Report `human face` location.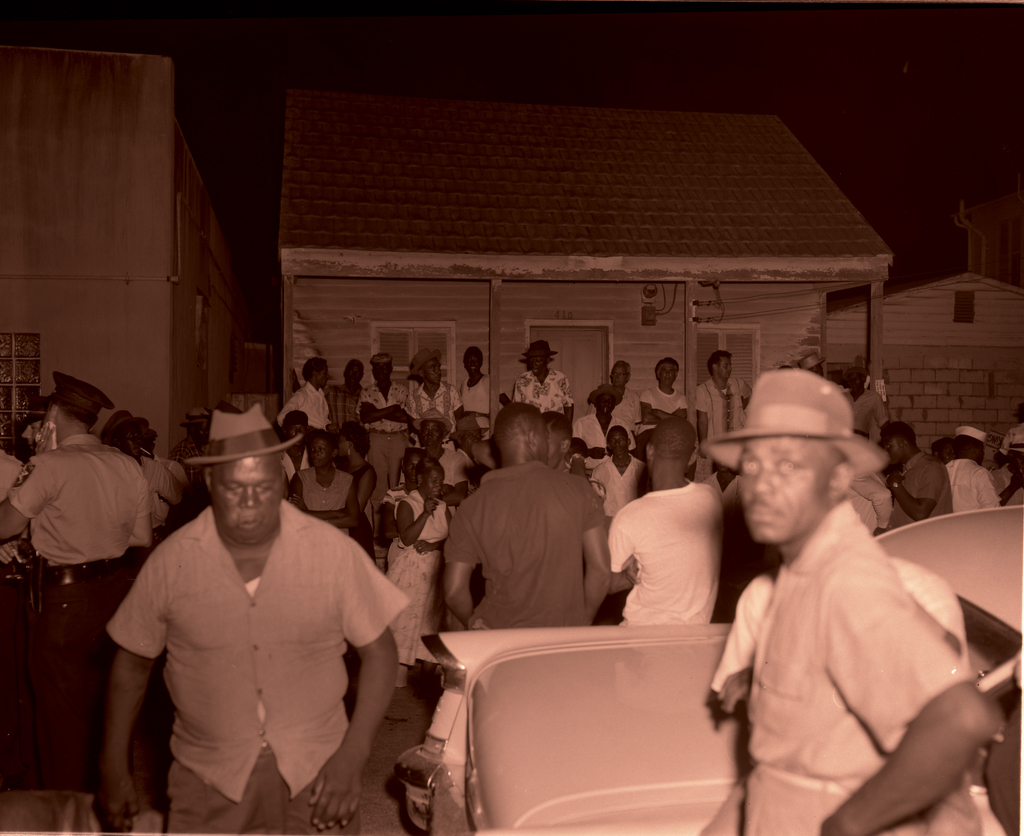
Report: x1=879, y1=433, x2=904, y2=467.
